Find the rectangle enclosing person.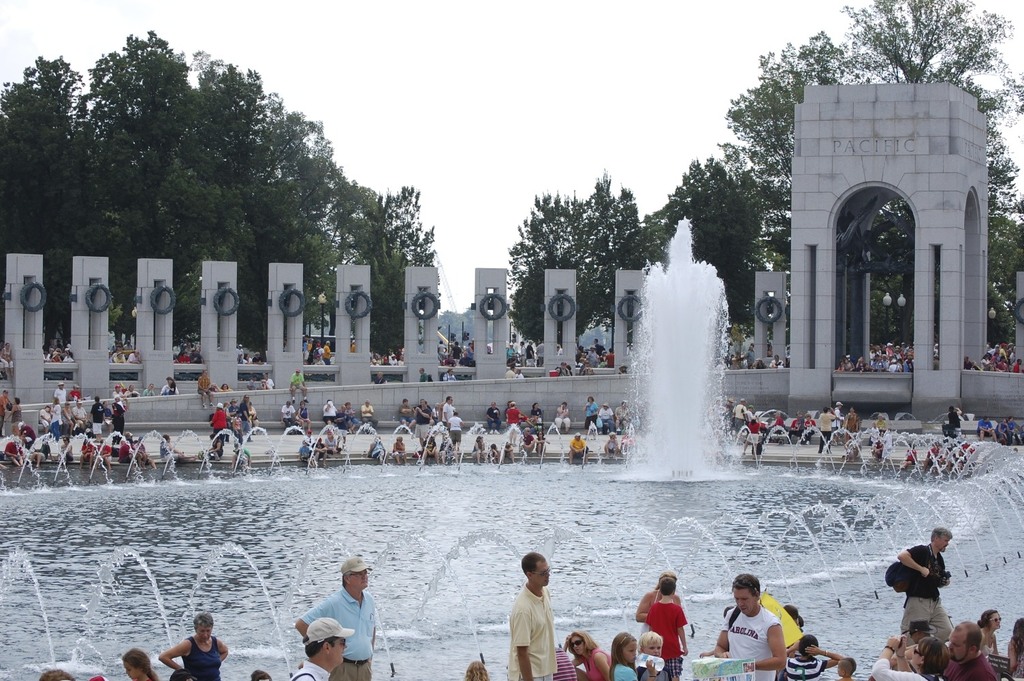
(left=816, top=405, right=835, bottom=453).
